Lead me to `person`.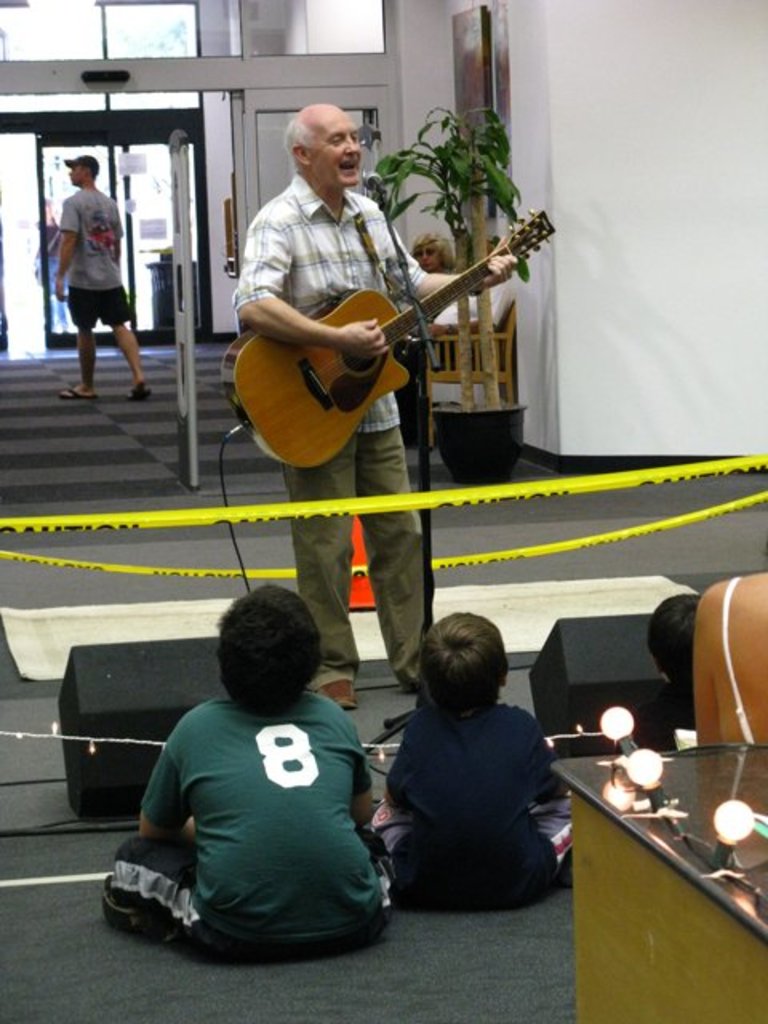
Lead to l=371, t=608, r=578, b=910.
